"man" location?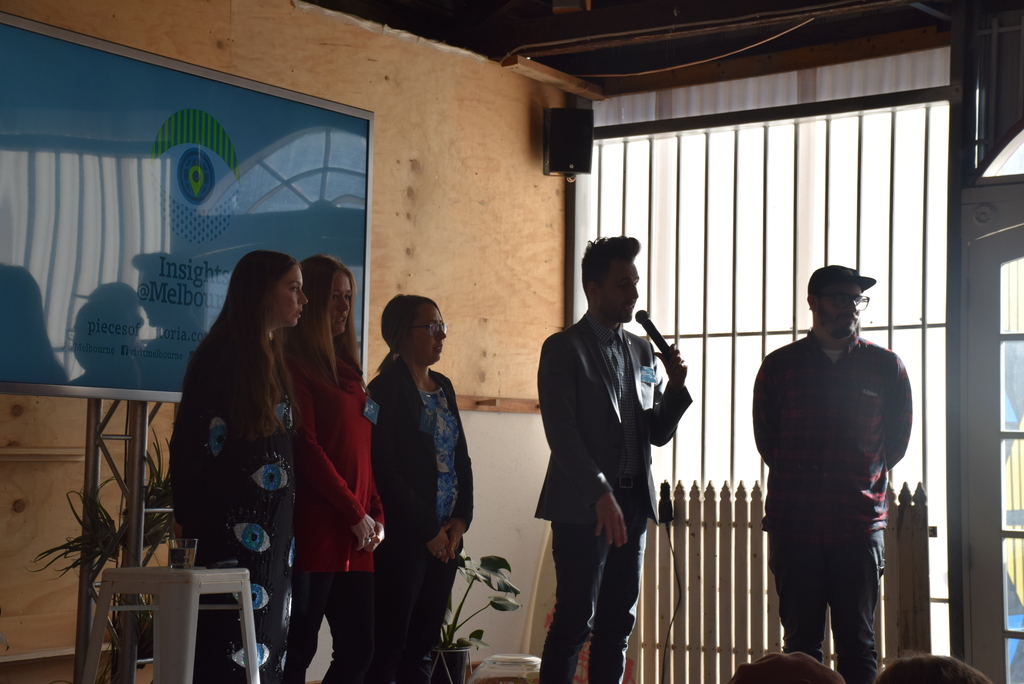
749/255/918/677
